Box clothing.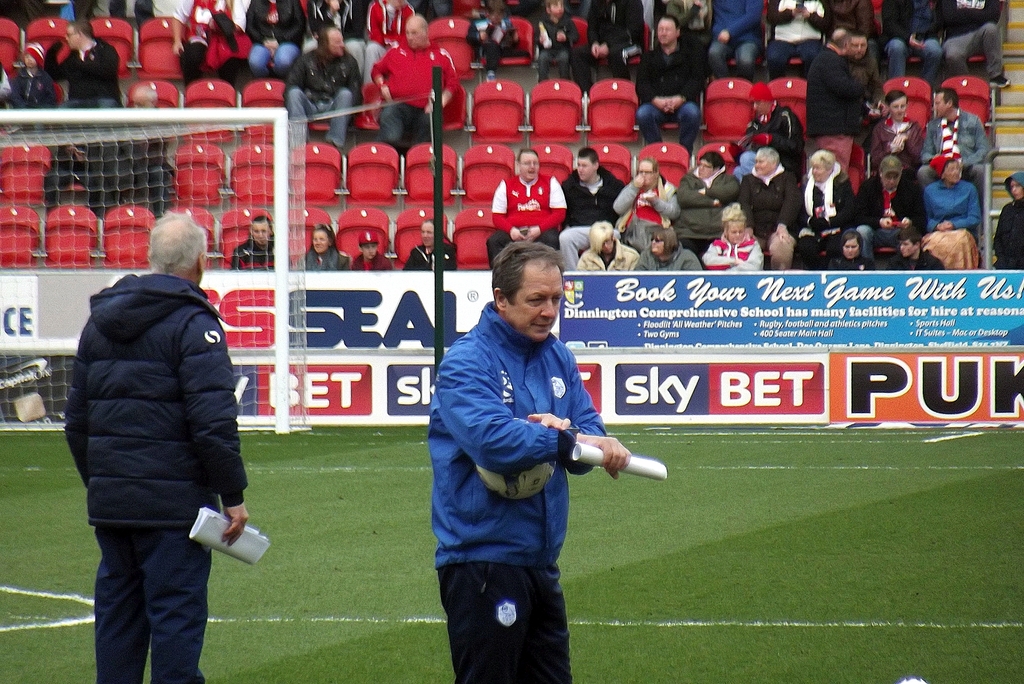
region(404, 243, 452, 270).
